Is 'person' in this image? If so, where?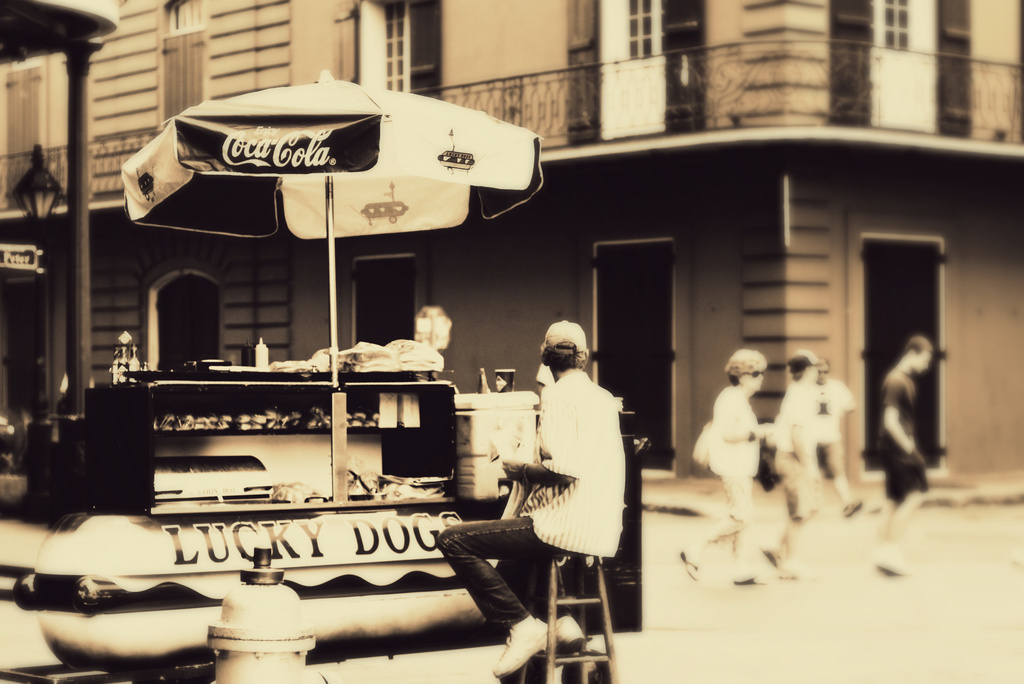
Yes, at select_region(874, 334, 940, 583).
